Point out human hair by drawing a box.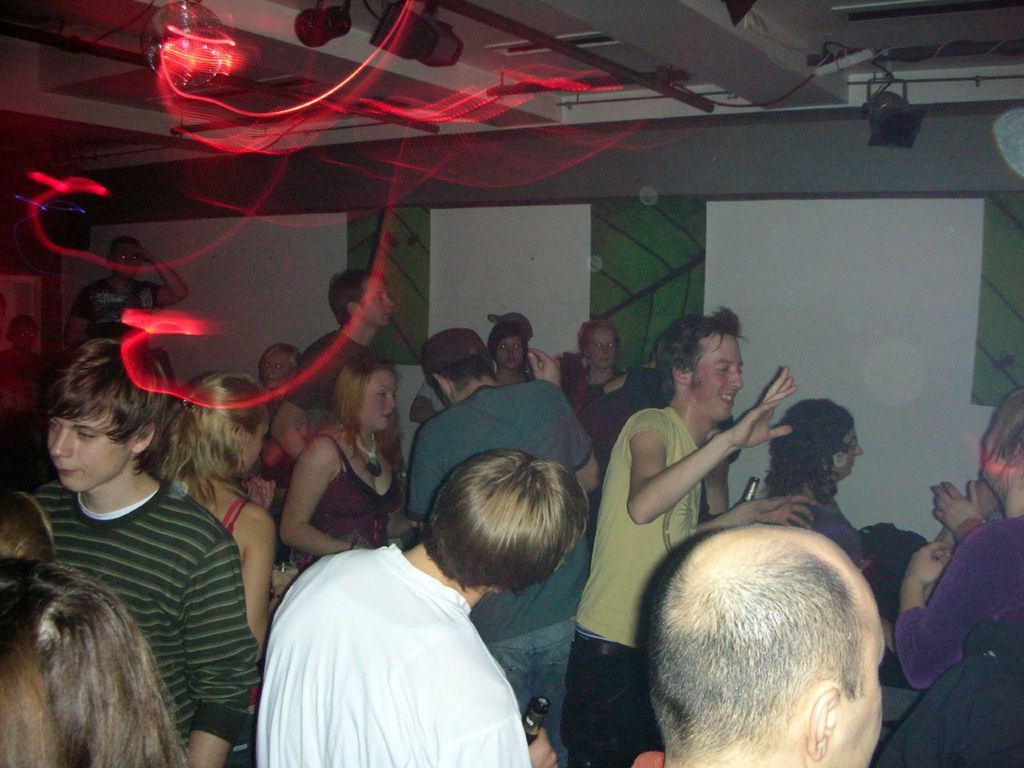
pyautogui.locateOnScreen(981, 387, 1023, 485).
